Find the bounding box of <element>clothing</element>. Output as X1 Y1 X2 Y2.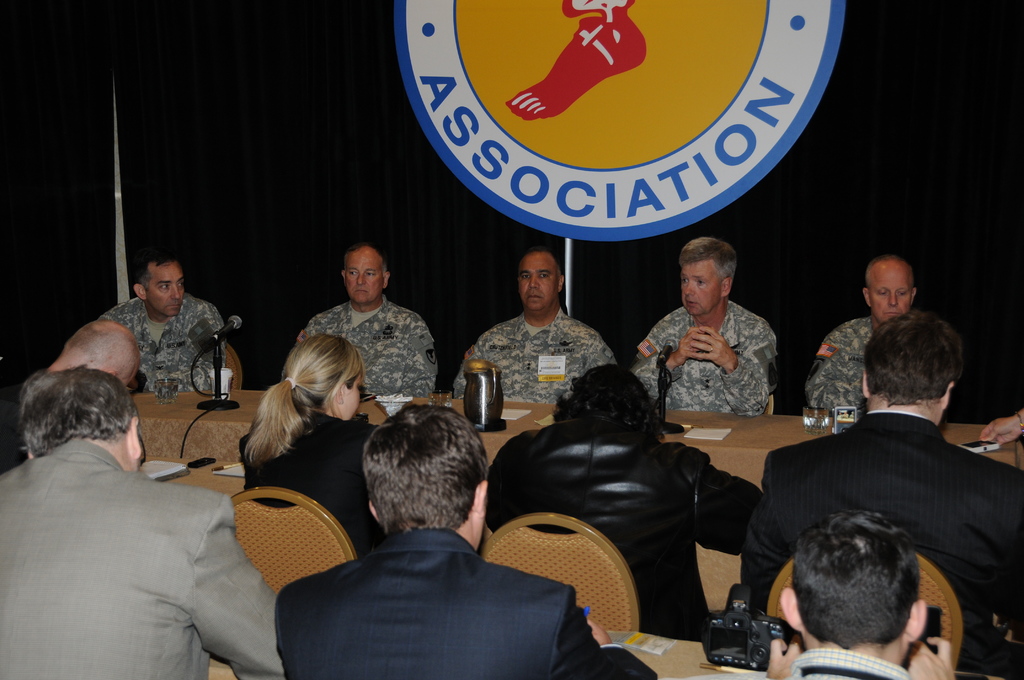
234 408 378 548.
